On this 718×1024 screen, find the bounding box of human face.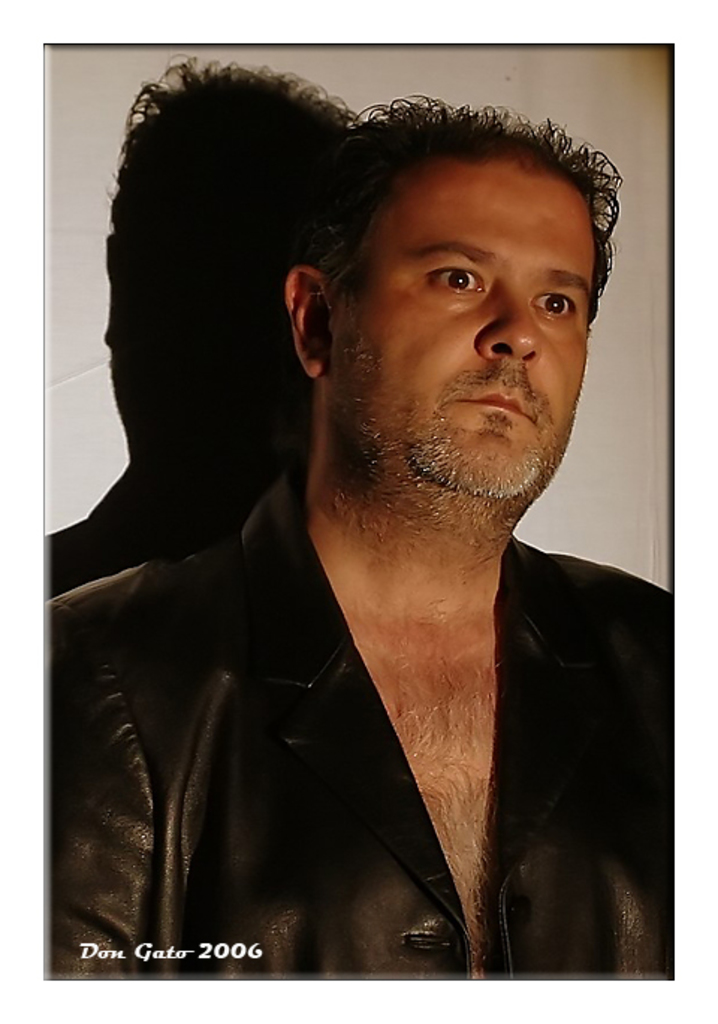
Bounding box: Rect(329, 163, 595, 502).
